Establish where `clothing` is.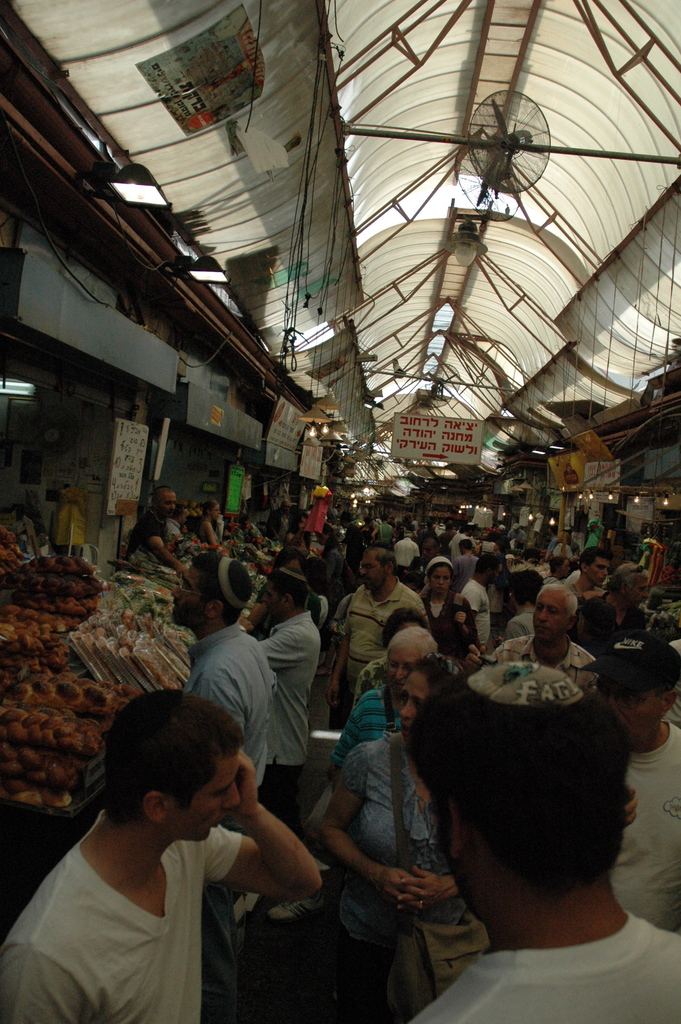
Established at box=[407, 555, 426, 588].
